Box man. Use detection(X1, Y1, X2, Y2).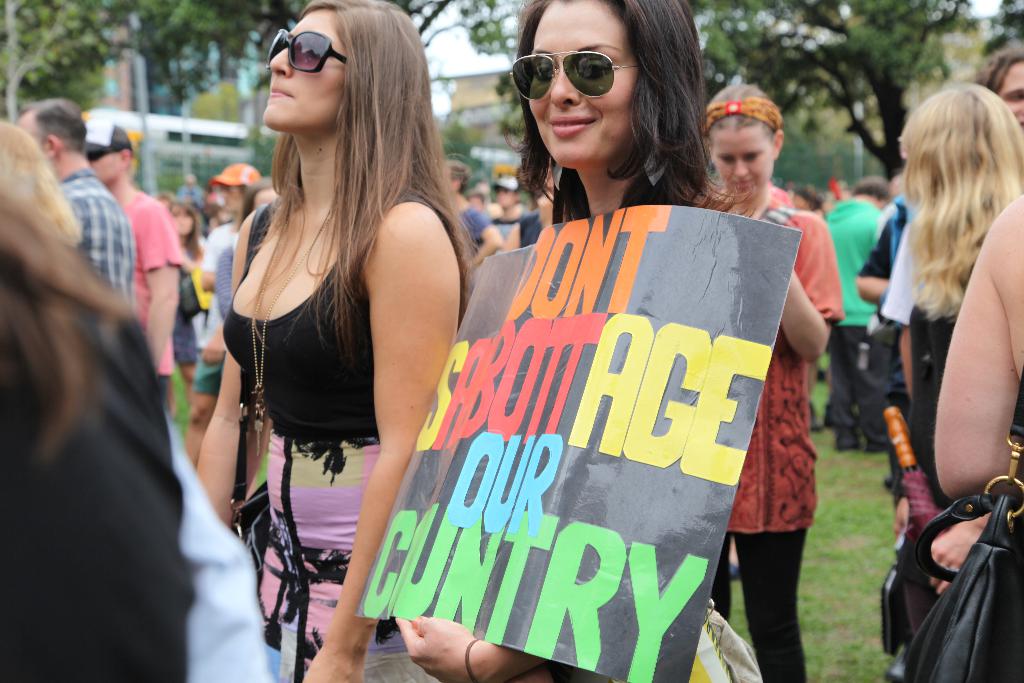
detection(75, 110, 175, 422).
